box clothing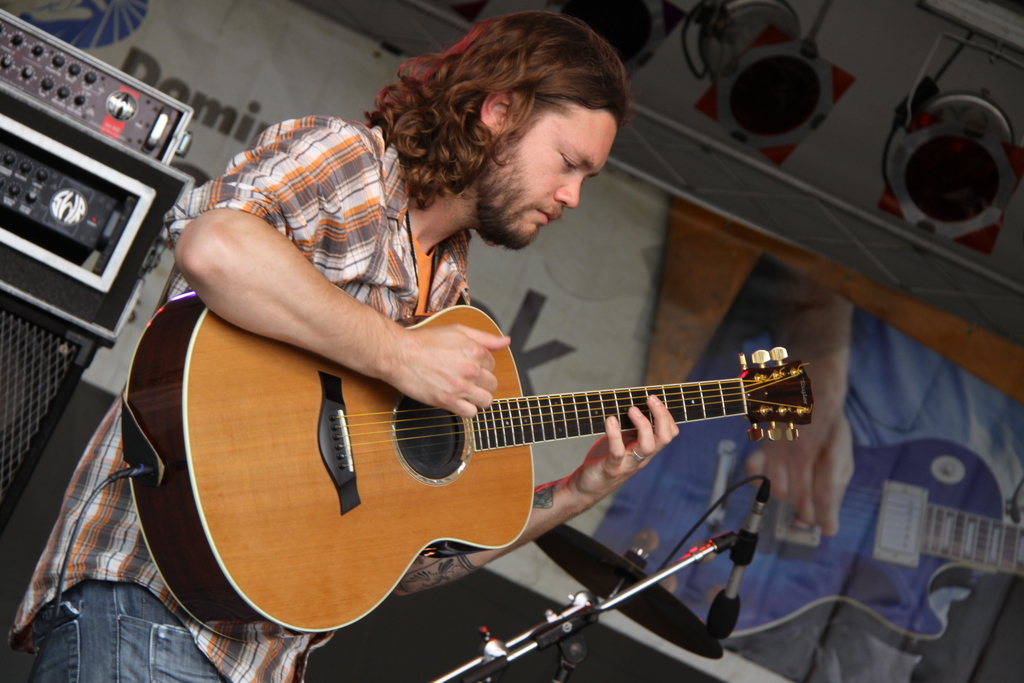
region(8, 114, 473, 682)
